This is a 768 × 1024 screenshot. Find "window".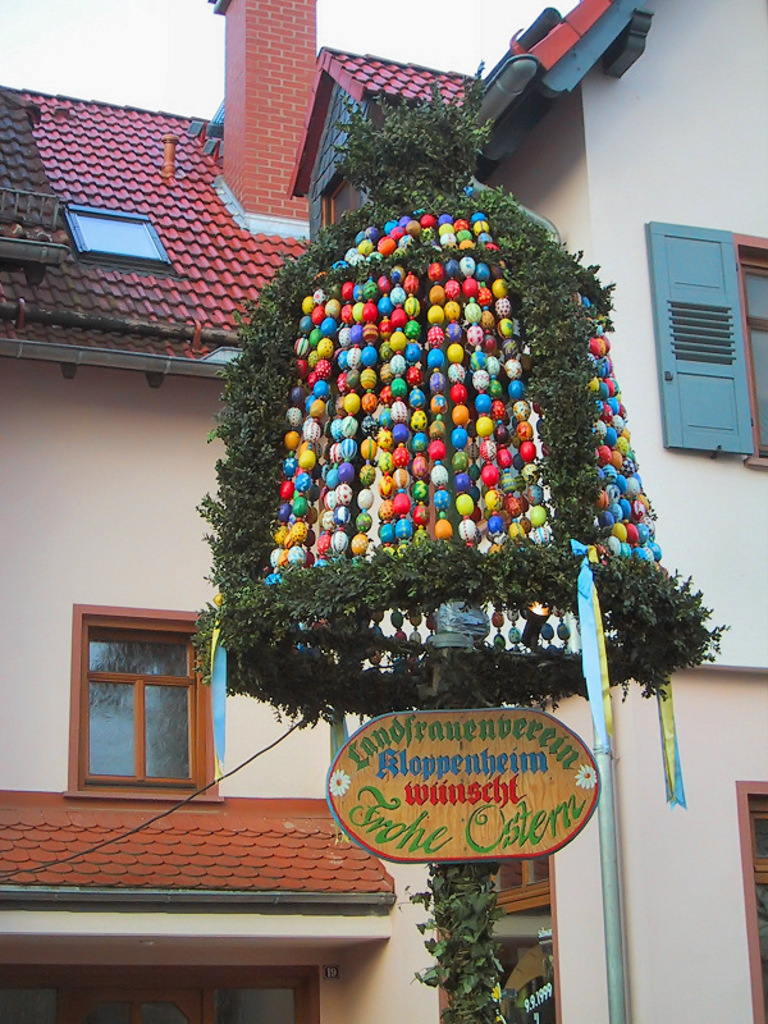
Bounding box: (left=0, top=966, right=323, bottom=1023).
